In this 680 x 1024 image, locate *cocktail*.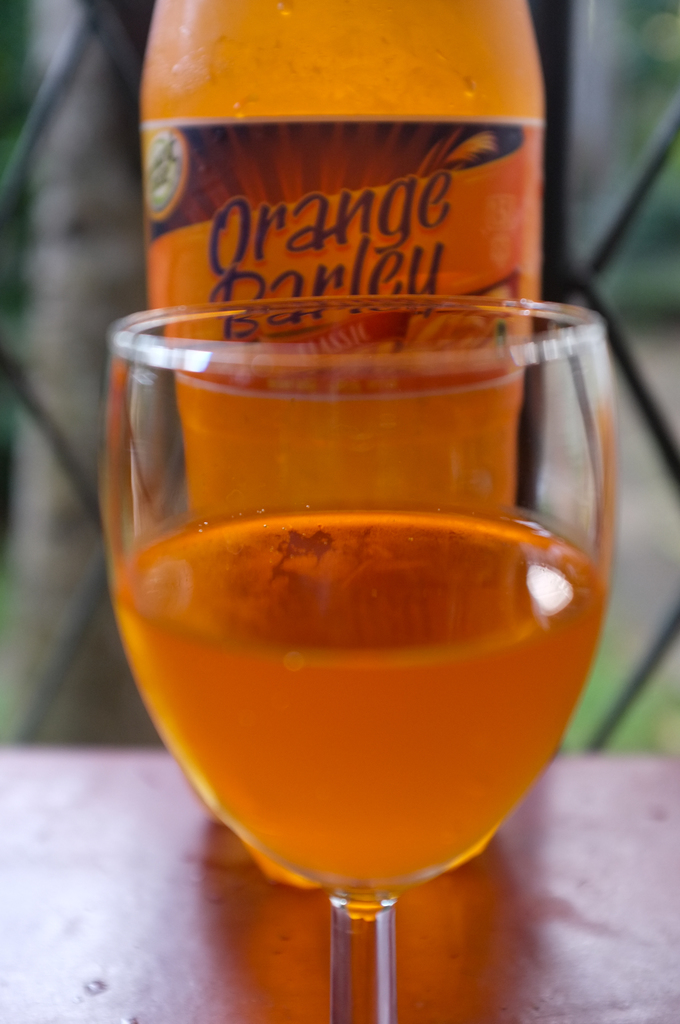
Bounding box: {"x1": 99, "y1": 296, "x2": 618, "y2": 1023}.
